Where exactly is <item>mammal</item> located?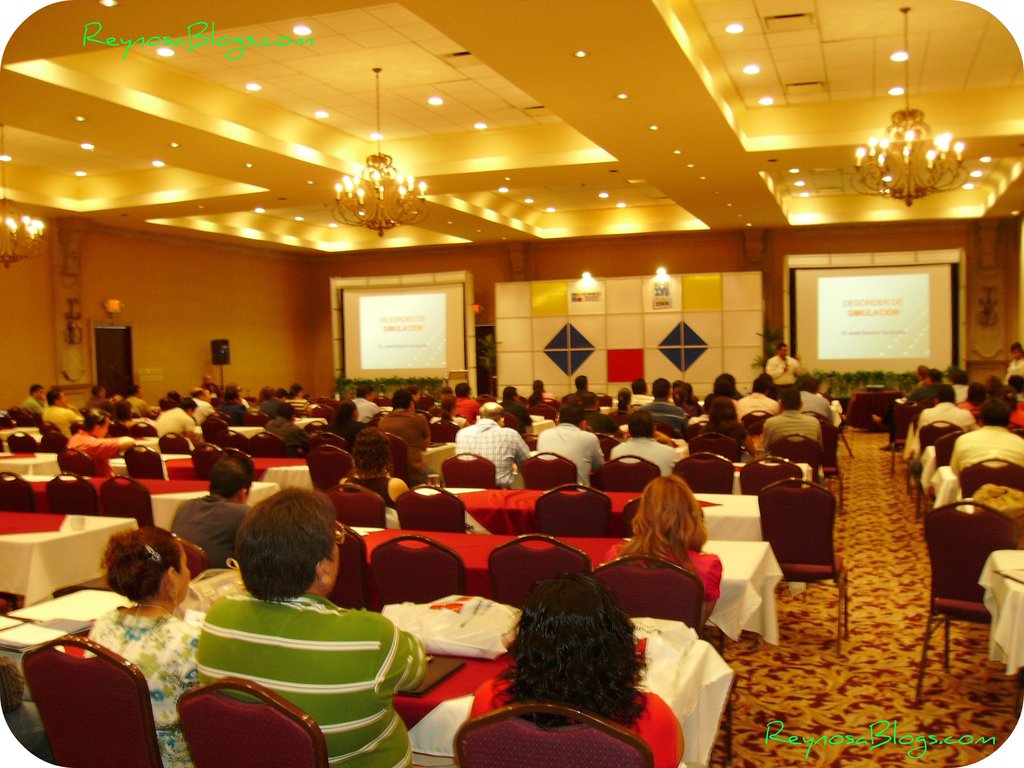
Its bounding box is BBox(374, 385, 430, 452).
